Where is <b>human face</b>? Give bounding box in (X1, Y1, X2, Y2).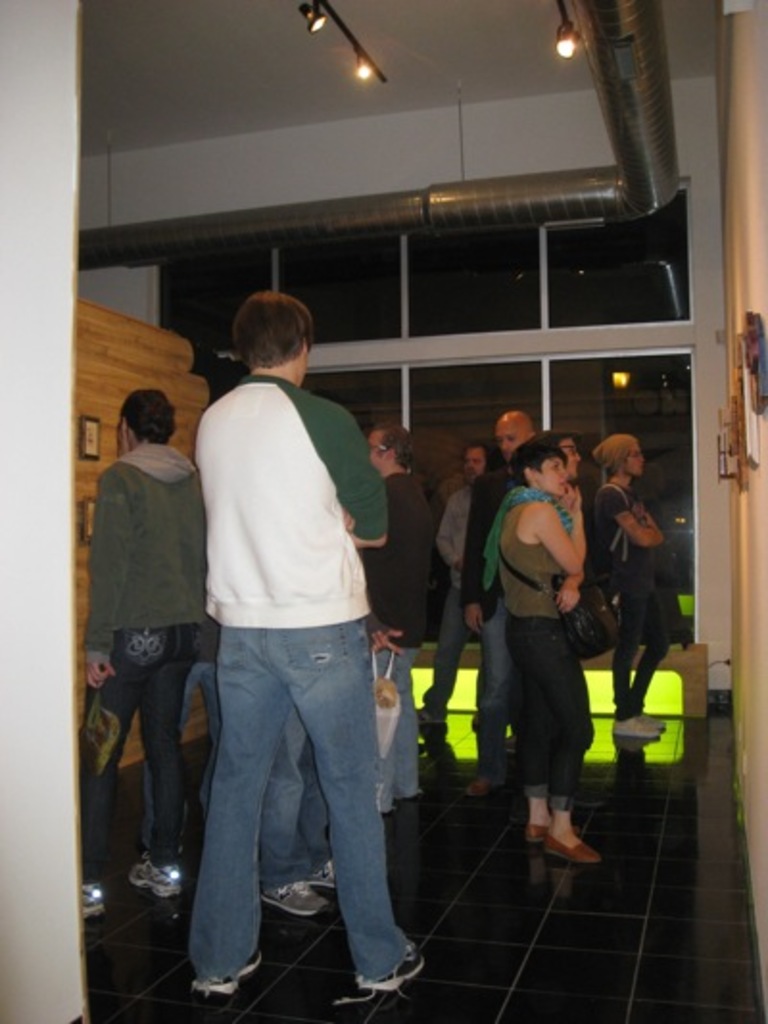
(540, 463, 566, 498).
